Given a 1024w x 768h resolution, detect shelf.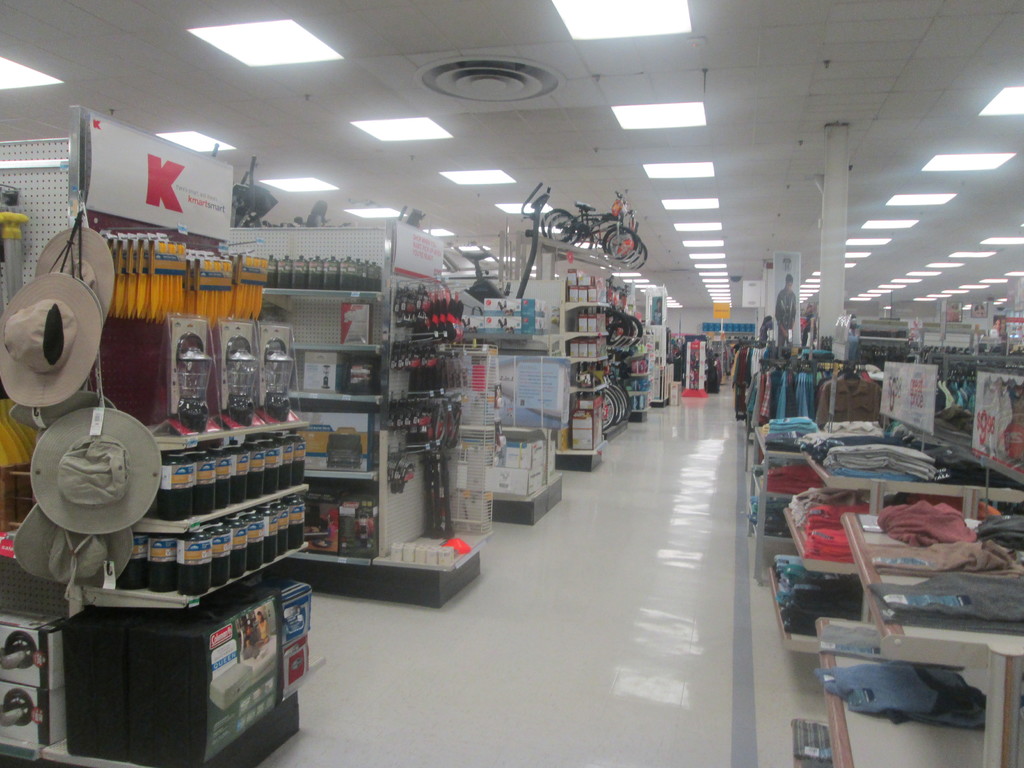
BBox(215, 222, 403, 578).
